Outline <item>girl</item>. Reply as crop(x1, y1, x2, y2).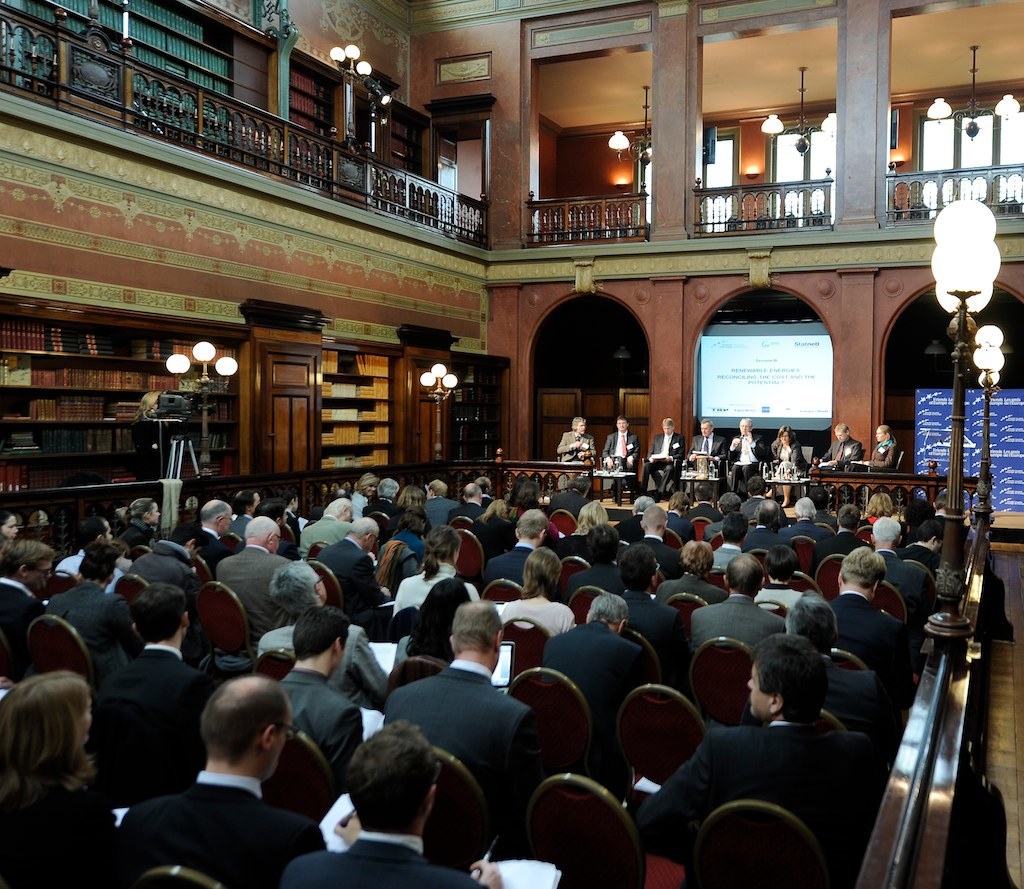
crop(506, 537, 569, 637).
